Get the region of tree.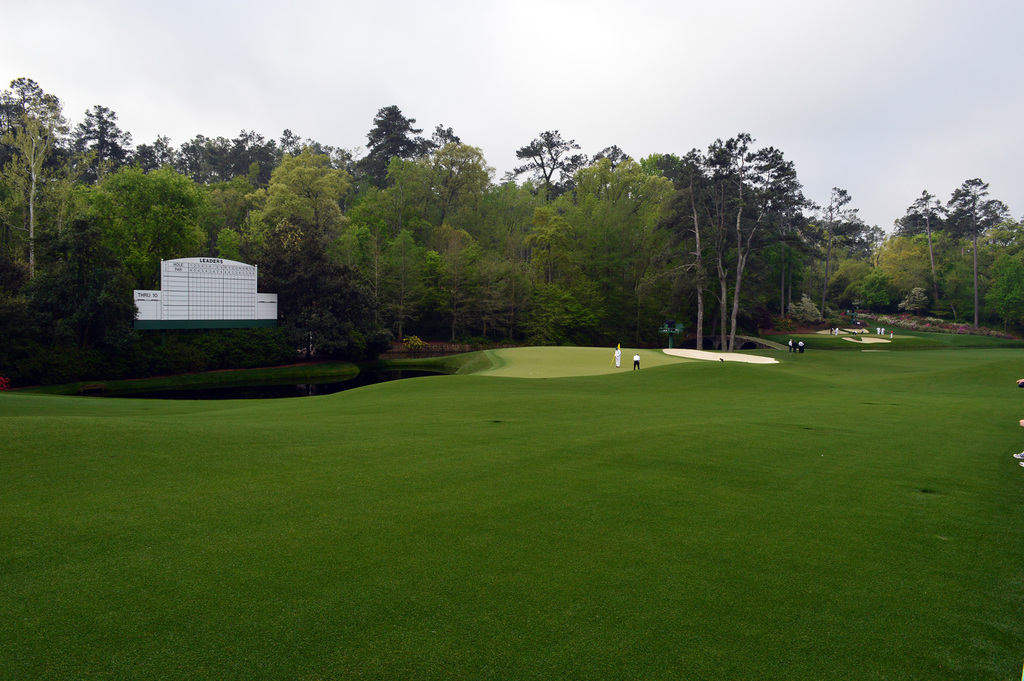
[x1=0, y1=67, x2=64, y2=164].
